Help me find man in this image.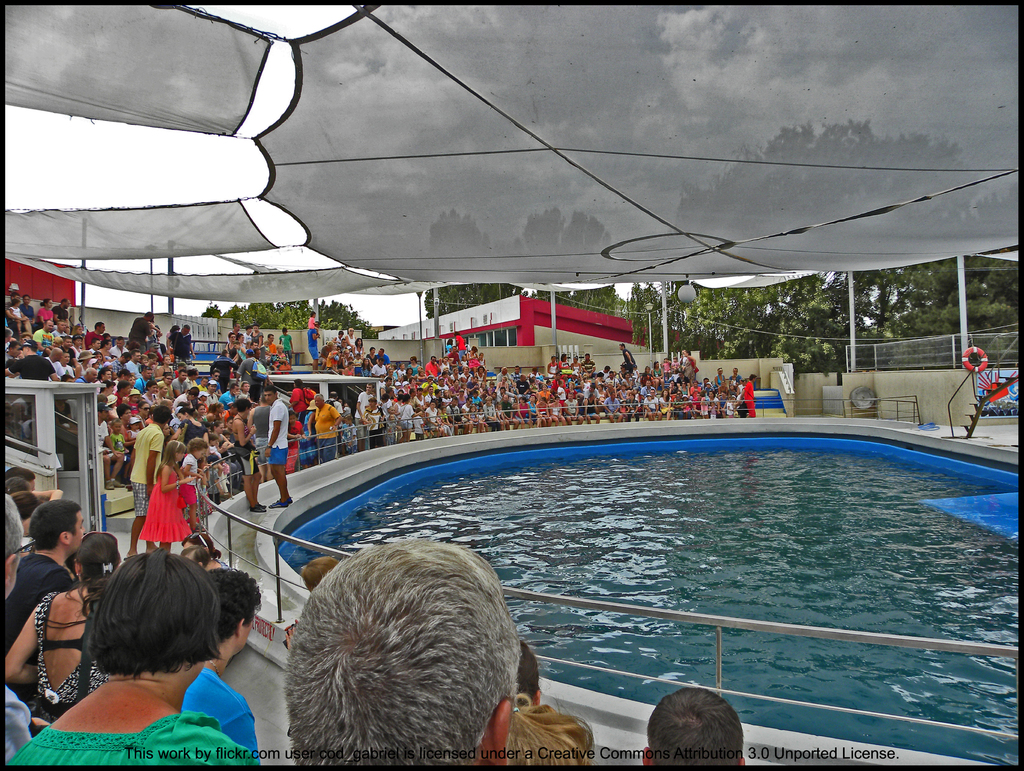
Found it: x1=188 y1=366 x2=199 y2=386.
